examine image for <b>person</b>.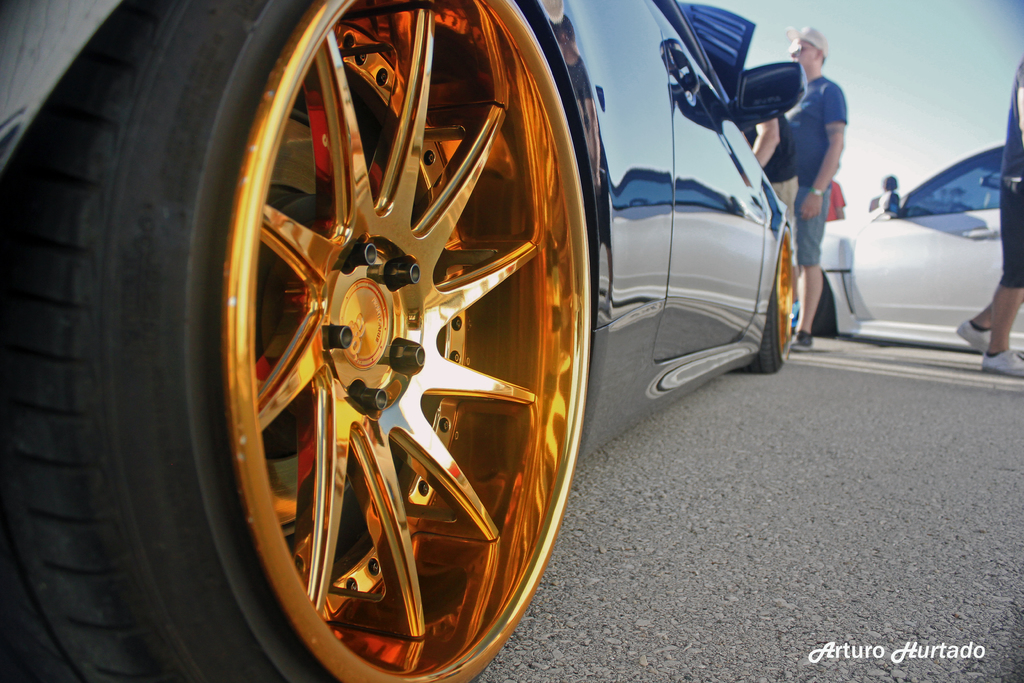
Examination result: <region>740, 86, 799, 302</region>.
